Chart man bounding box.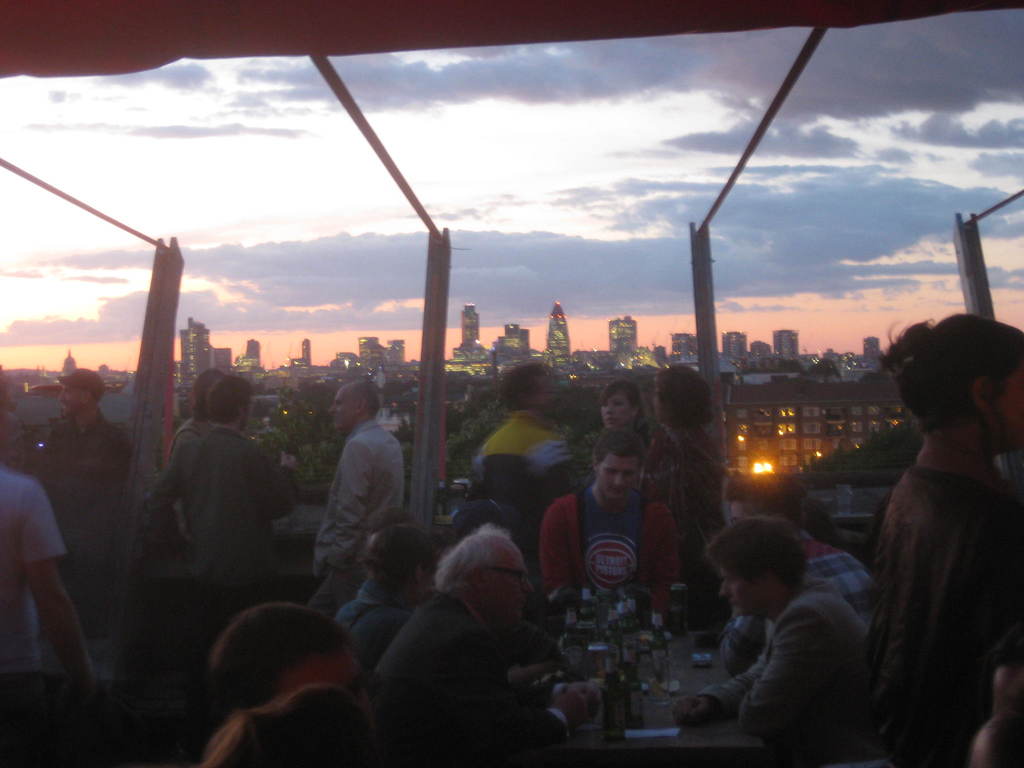
Charted: <region>670, 515, 874, 765</region>.
